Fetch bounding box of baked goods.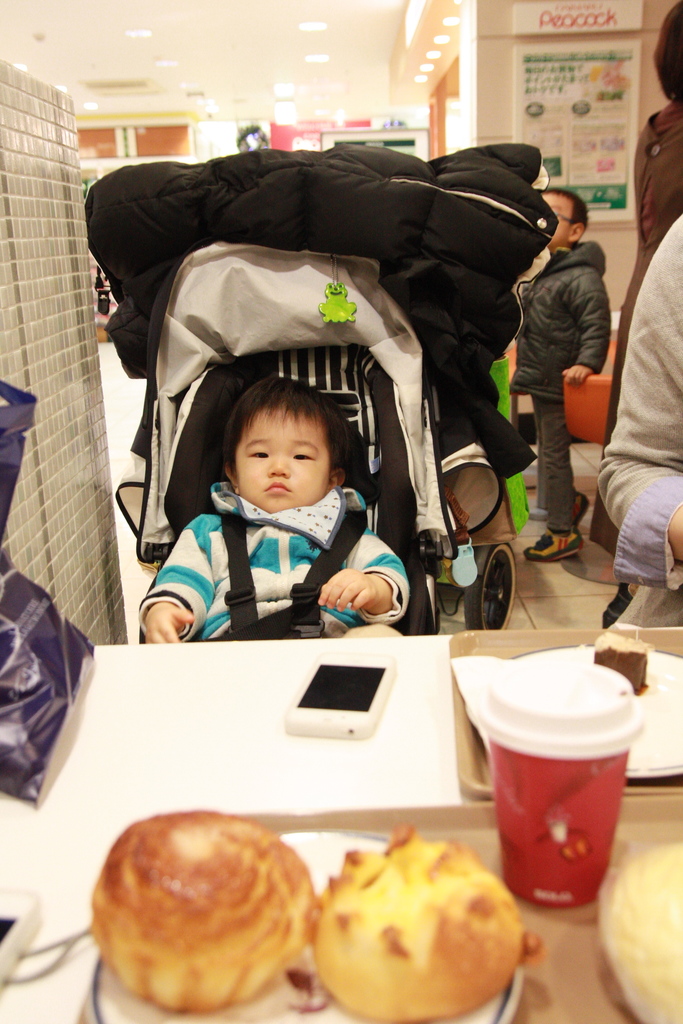
Bbox: (99, 822, 307, 1006).
